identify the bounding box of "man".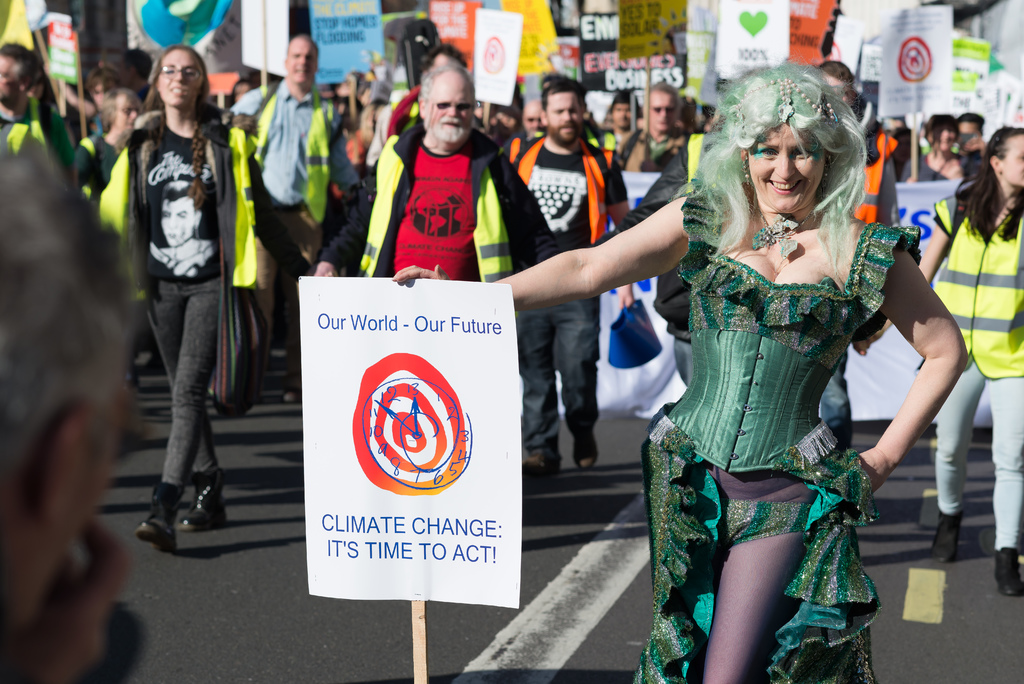
226/28/361/407.
